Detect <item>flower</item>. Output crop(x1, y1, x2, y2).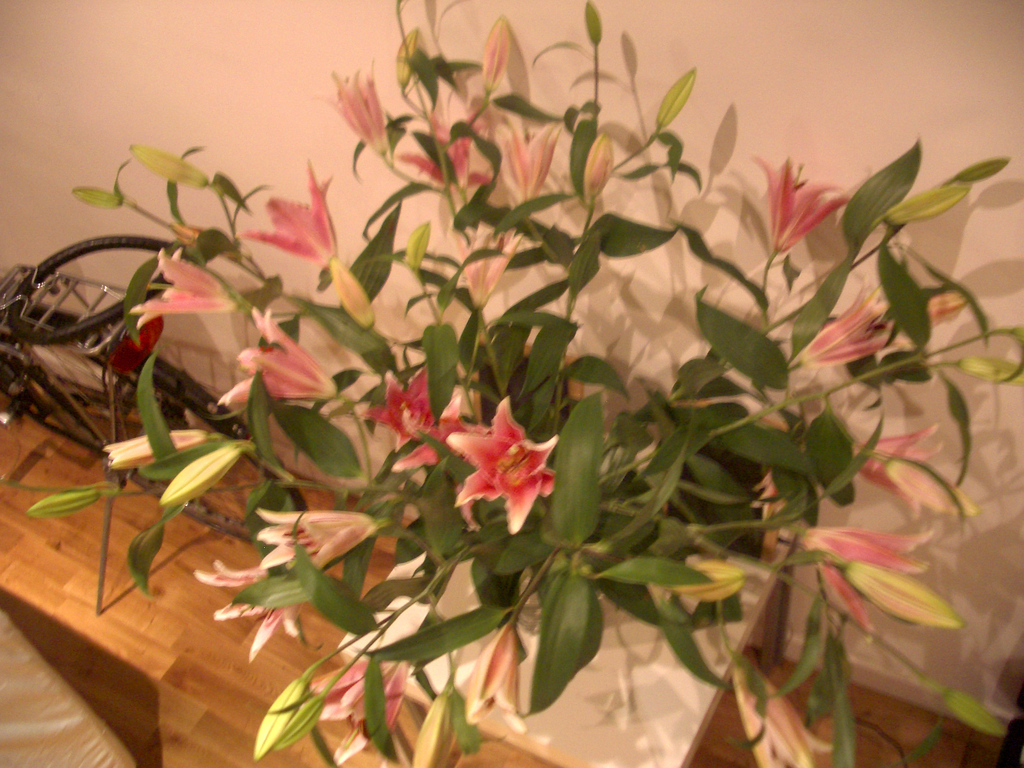
crop(495, 124, 561, 214).
